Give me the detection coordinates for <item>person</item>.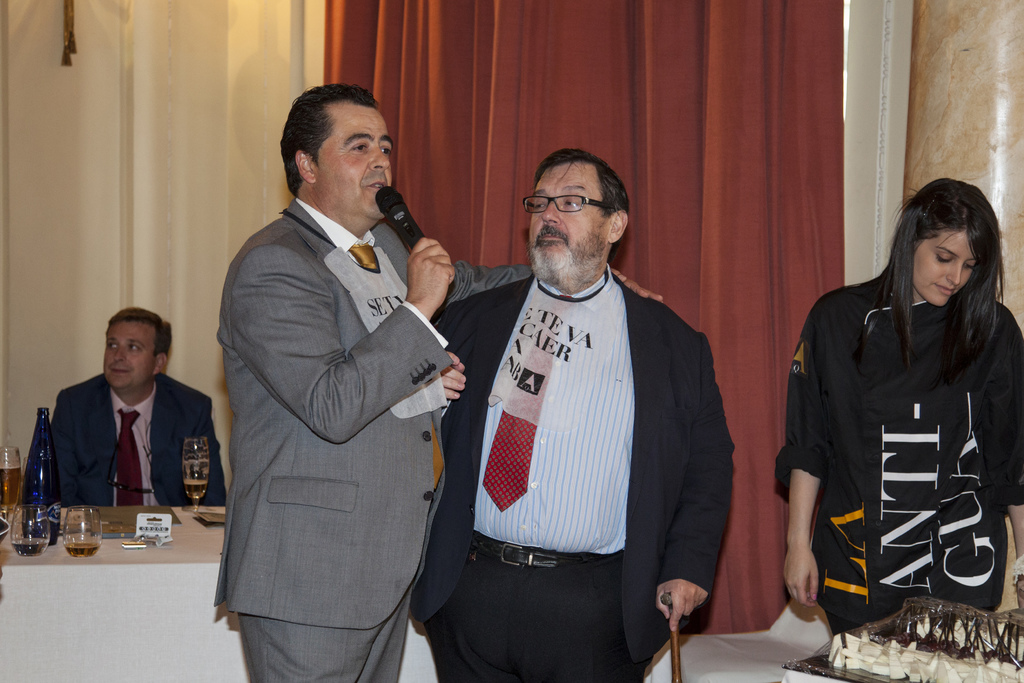
select_region(45, 304, 232, 511).
